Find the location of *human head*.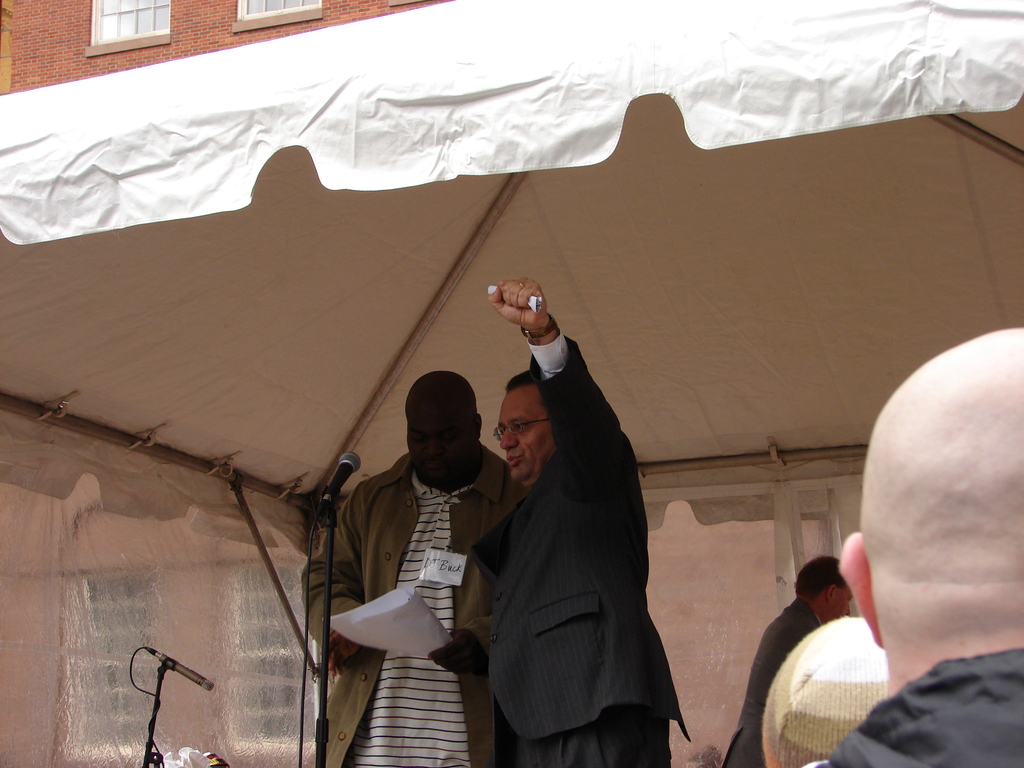
Location: x1=793, y1=559, x2=851, y2=620.
